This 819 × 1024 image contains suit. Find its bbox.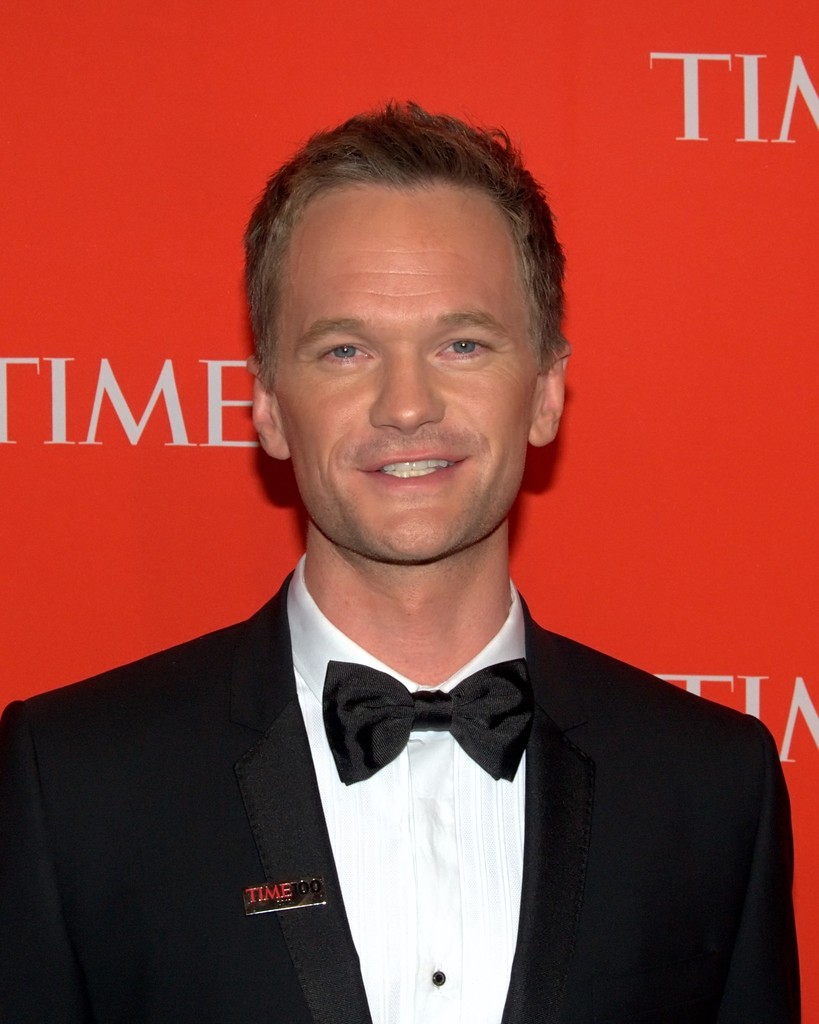
rect(0, 552, 800, 1023).
